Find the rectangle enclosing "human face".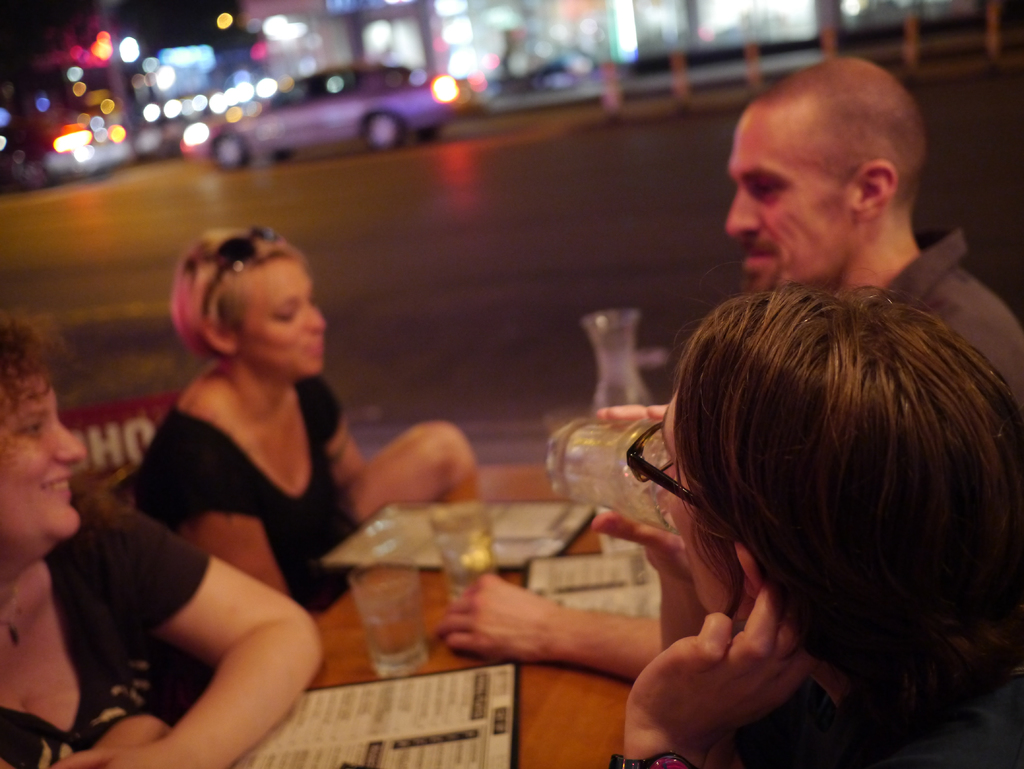
l=658, t=391, r=740, b=623.
